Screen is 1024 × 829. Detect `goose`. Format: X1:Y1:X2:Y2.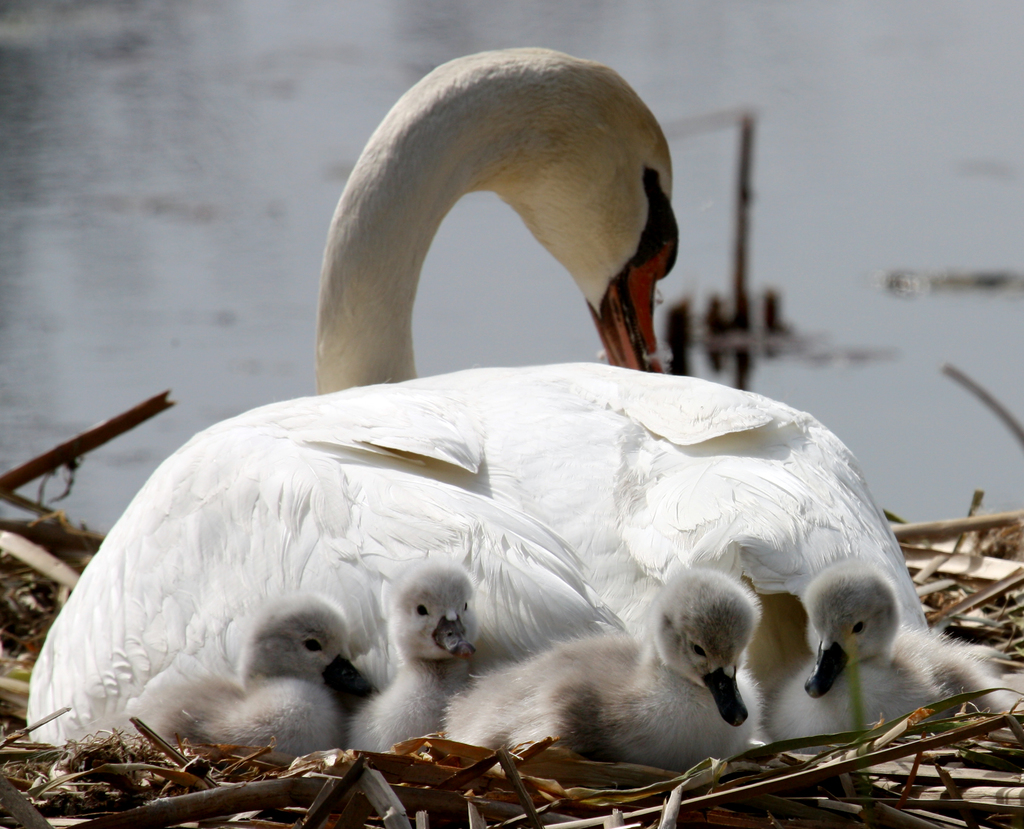
30:70:932:743.
